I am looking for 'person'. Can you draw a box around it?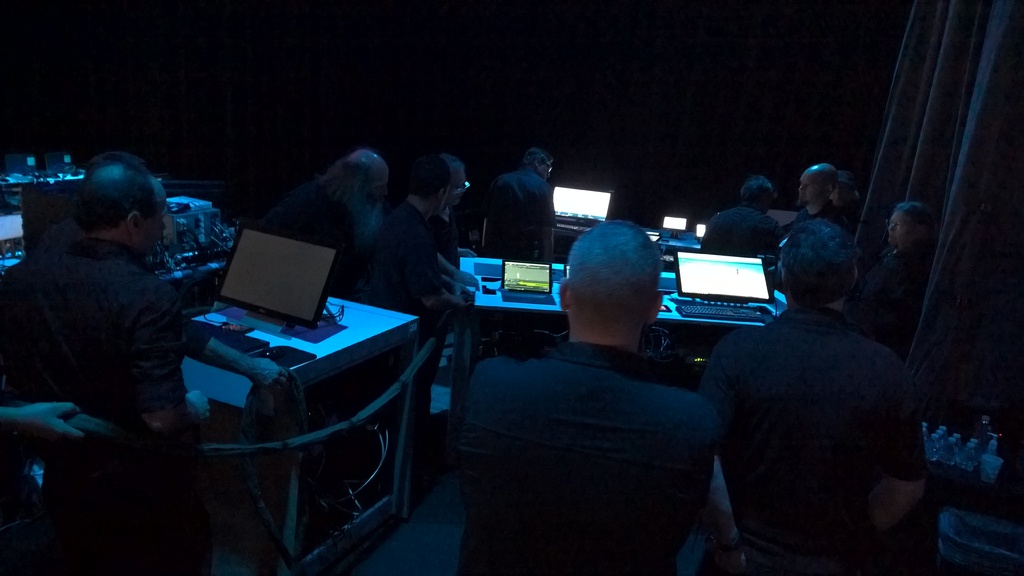
Sure, the bounding box is pyautogui.locateOnScreen(696, 223, 928, 575).
